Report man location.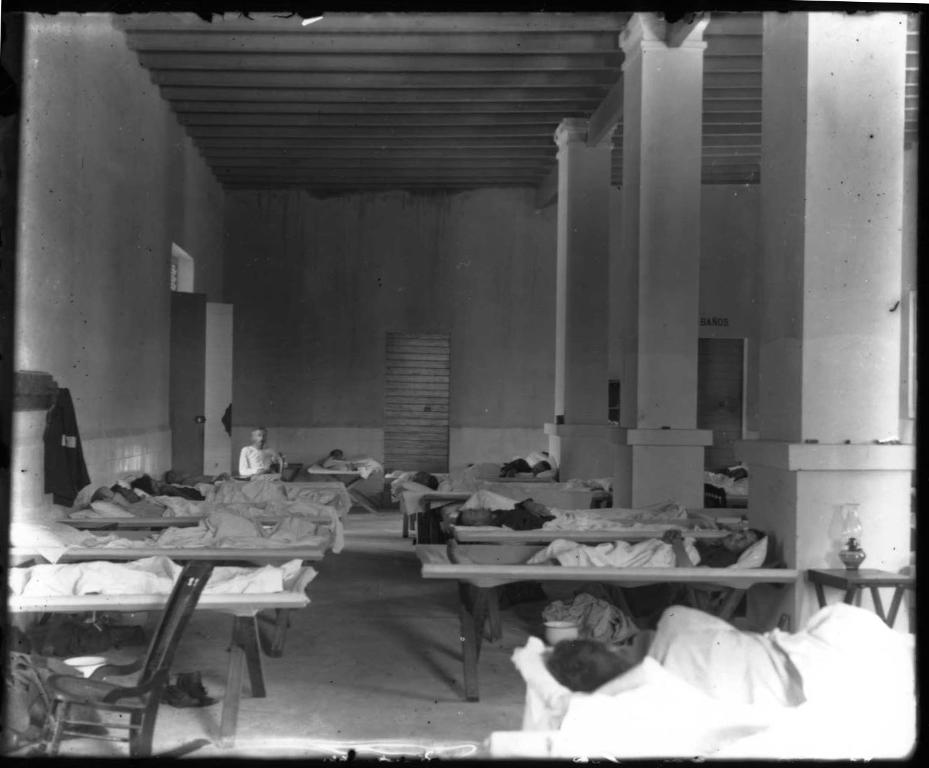
Report: {"x1": 236, "y1": 420, "x2": 285, "y2": 479}.
